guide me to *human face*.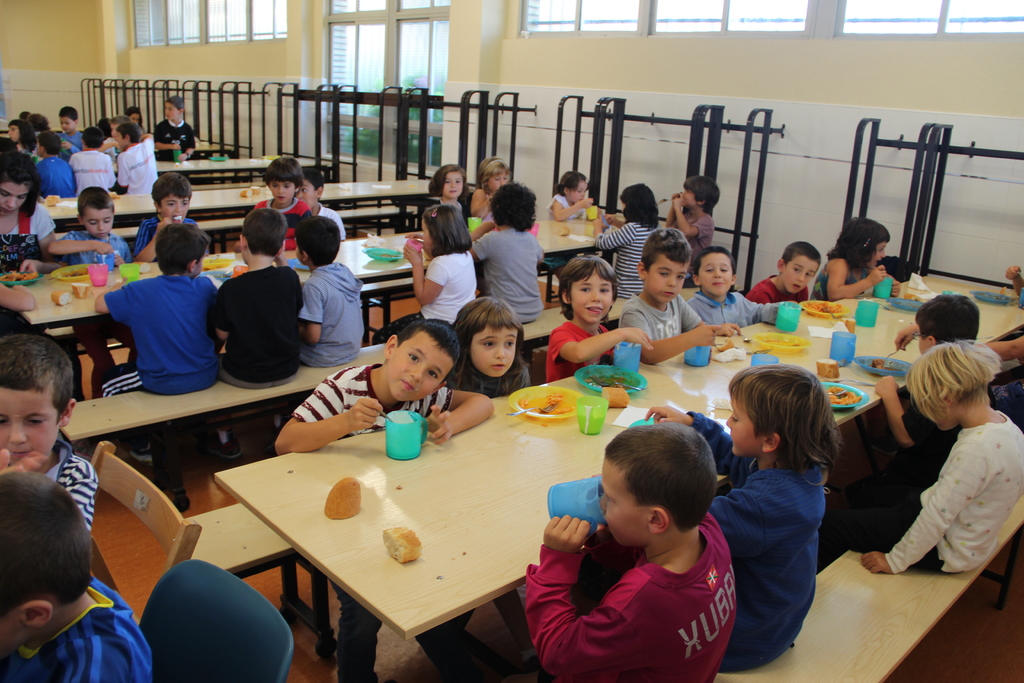
Guidance: select_region(164, 104, 175, 120).
